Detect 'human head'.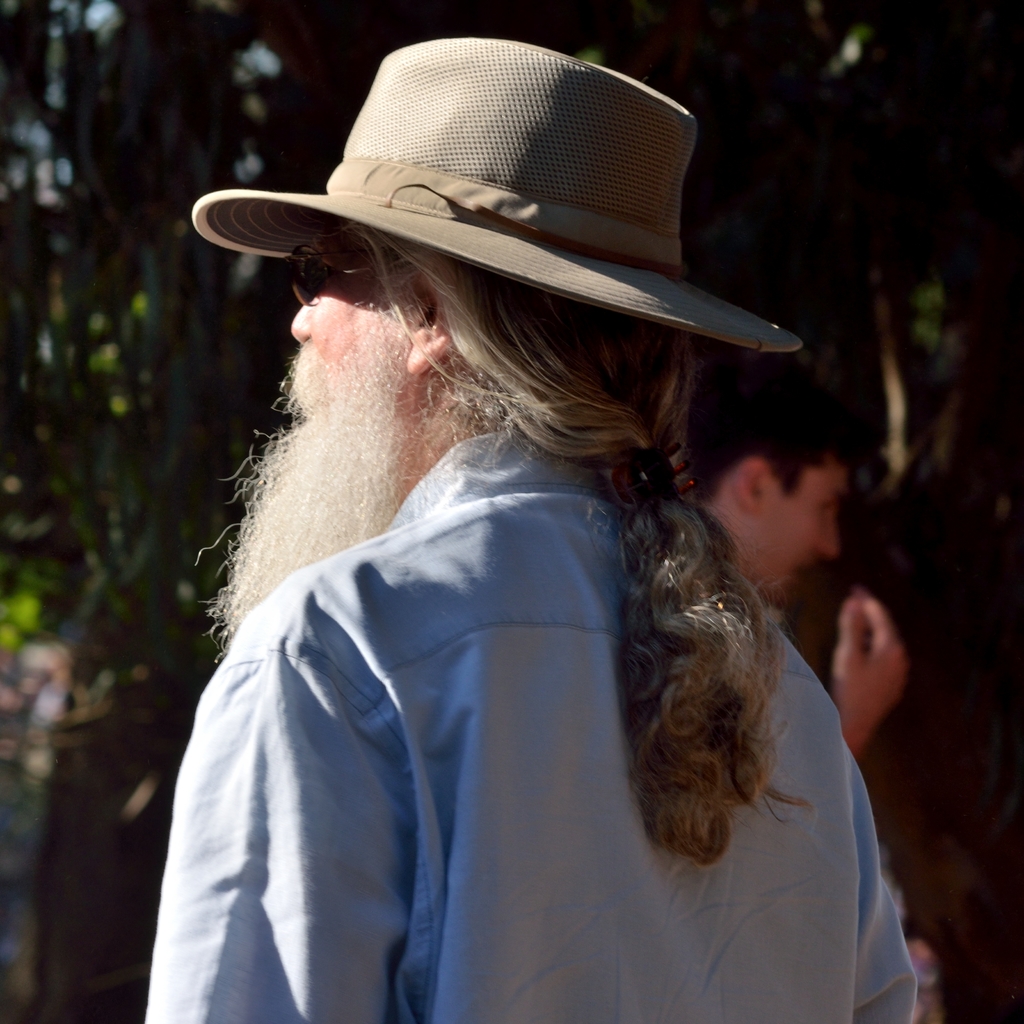
Detected at left=211, top=36, right=780, bottom=543.
